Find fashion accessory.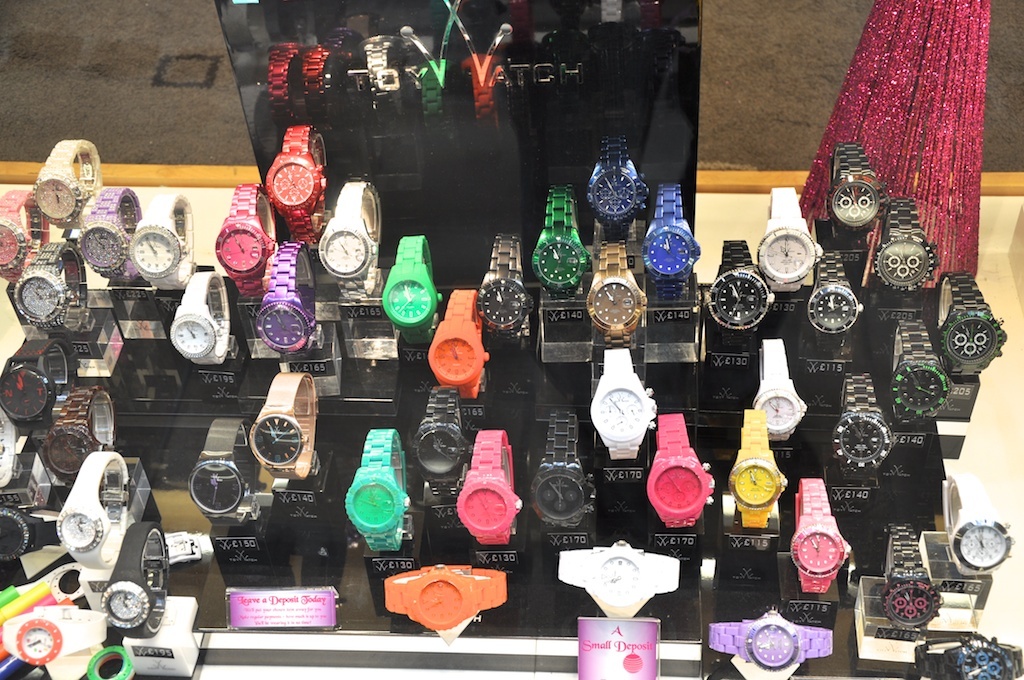
pyautogui.locateOnScreen(830, 371, 896, 484).
